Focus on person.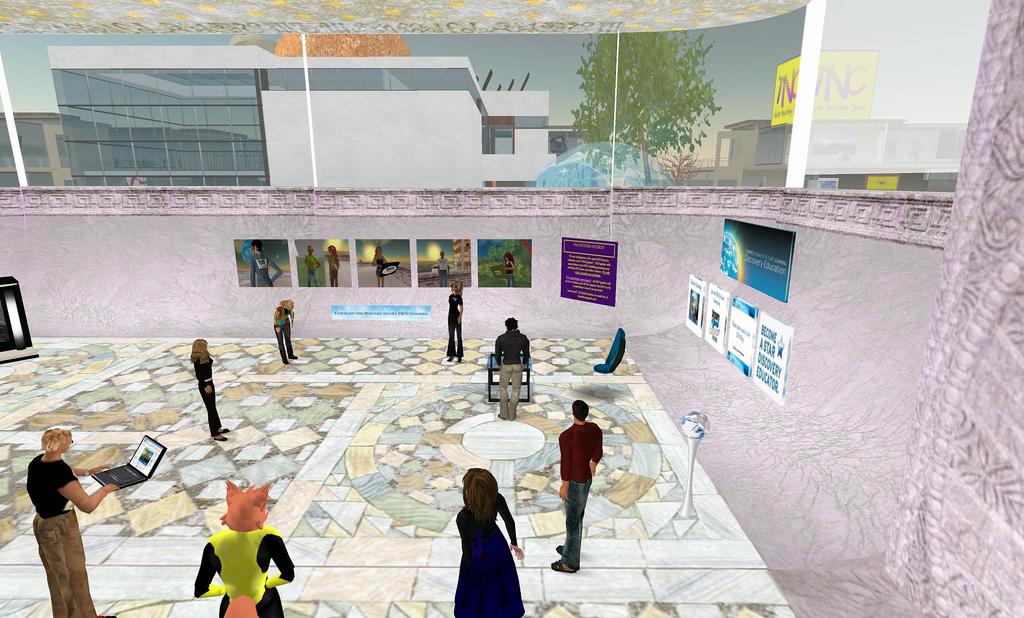
Focused at (507, 253, 518, 292).
